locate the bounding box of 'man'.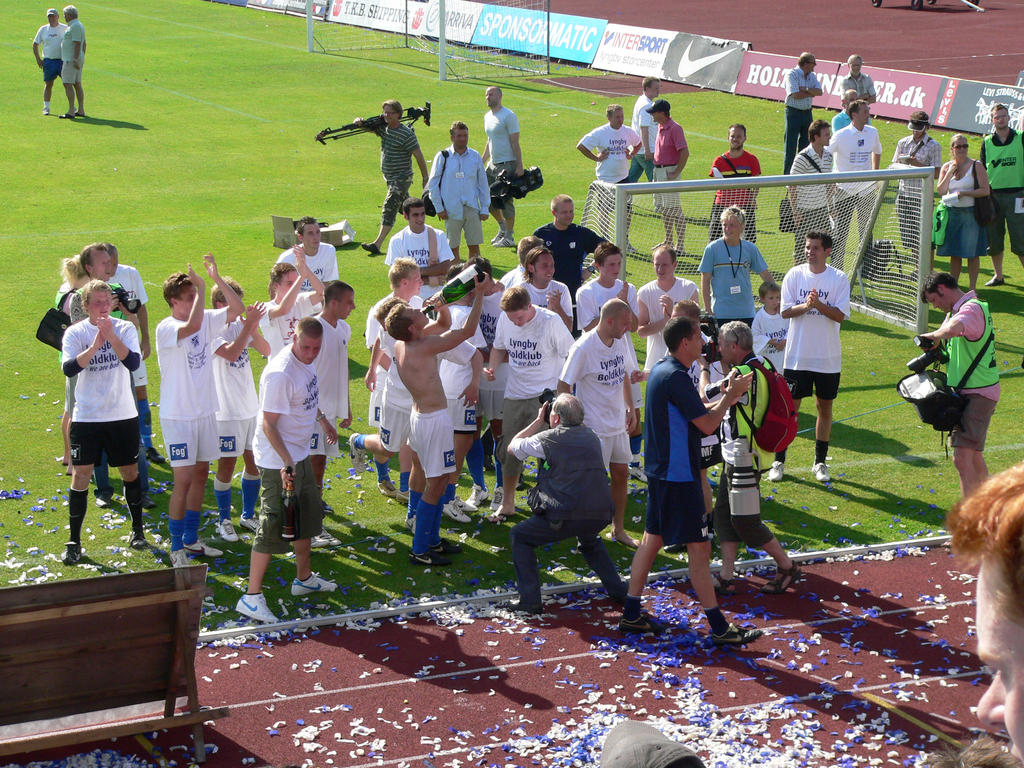
Bounding box: bbox=(325, 279, 366, 358).
